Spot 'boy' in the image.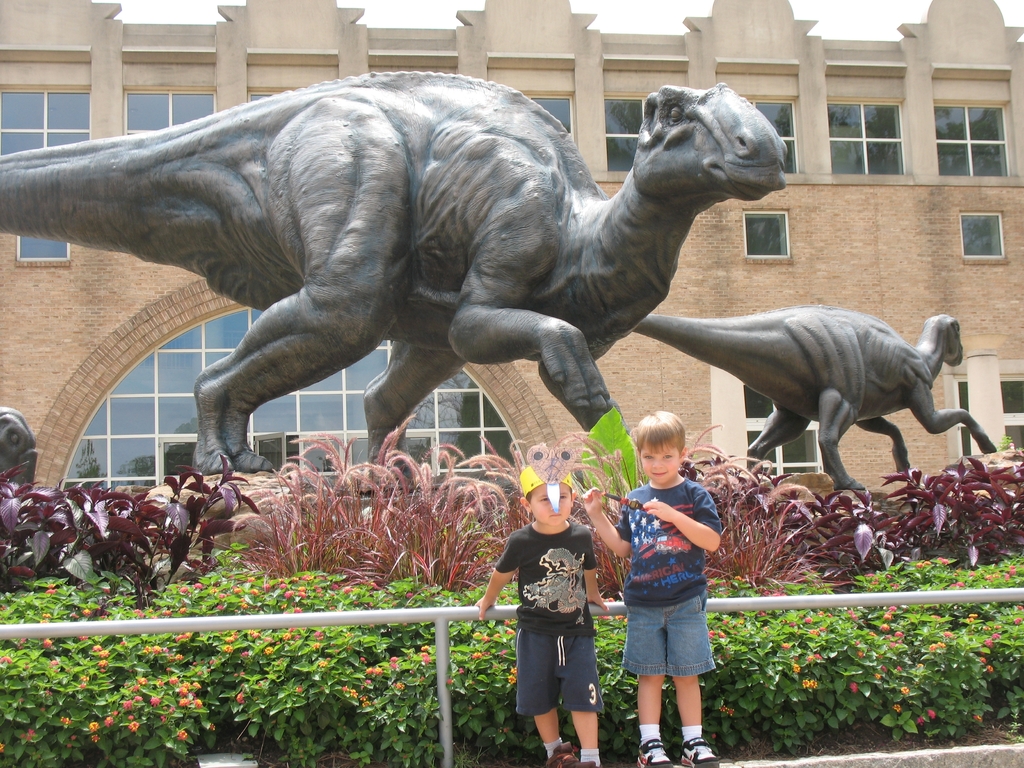
'boy' found at left=474, top=460, right=614, bottom=767.
